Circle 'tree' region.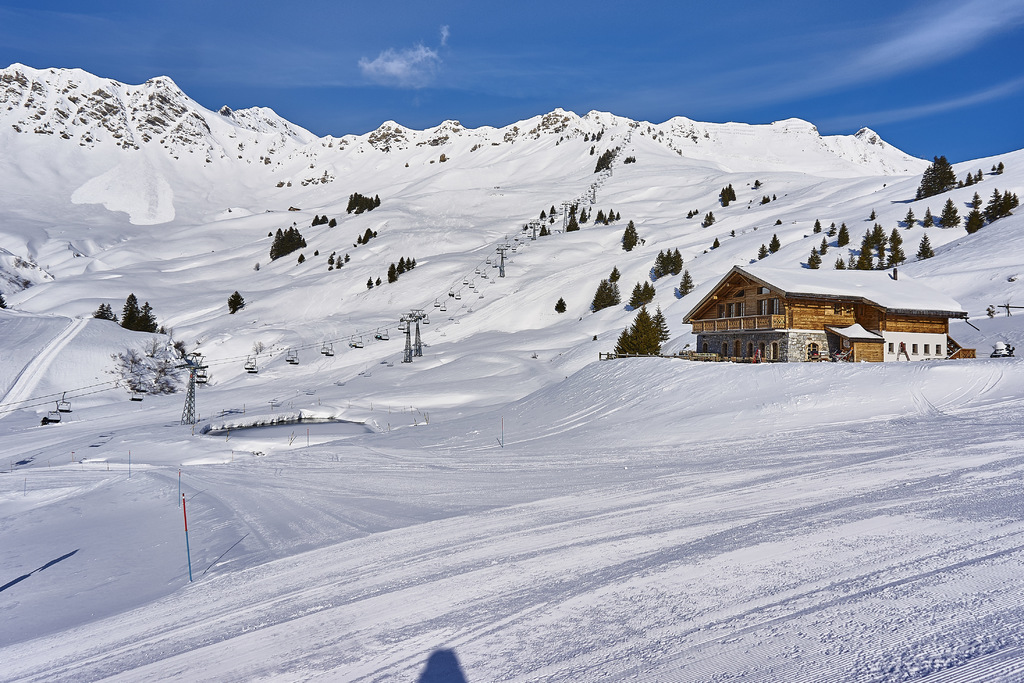
Region: 938,195,957,224.
